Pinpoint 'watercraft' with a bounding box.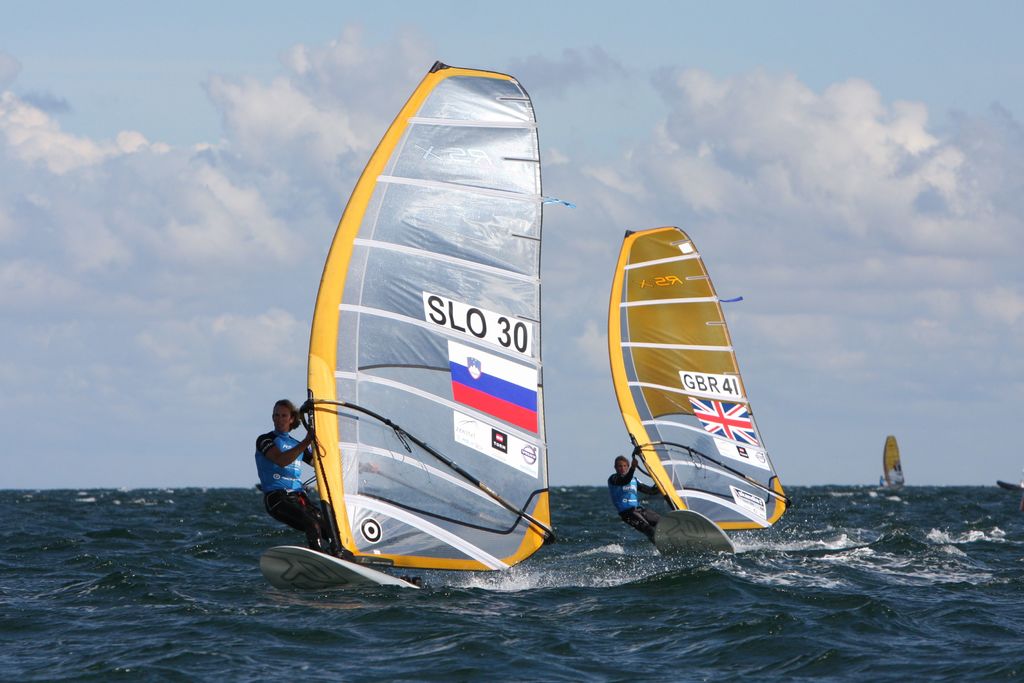
604 227 793 562.
